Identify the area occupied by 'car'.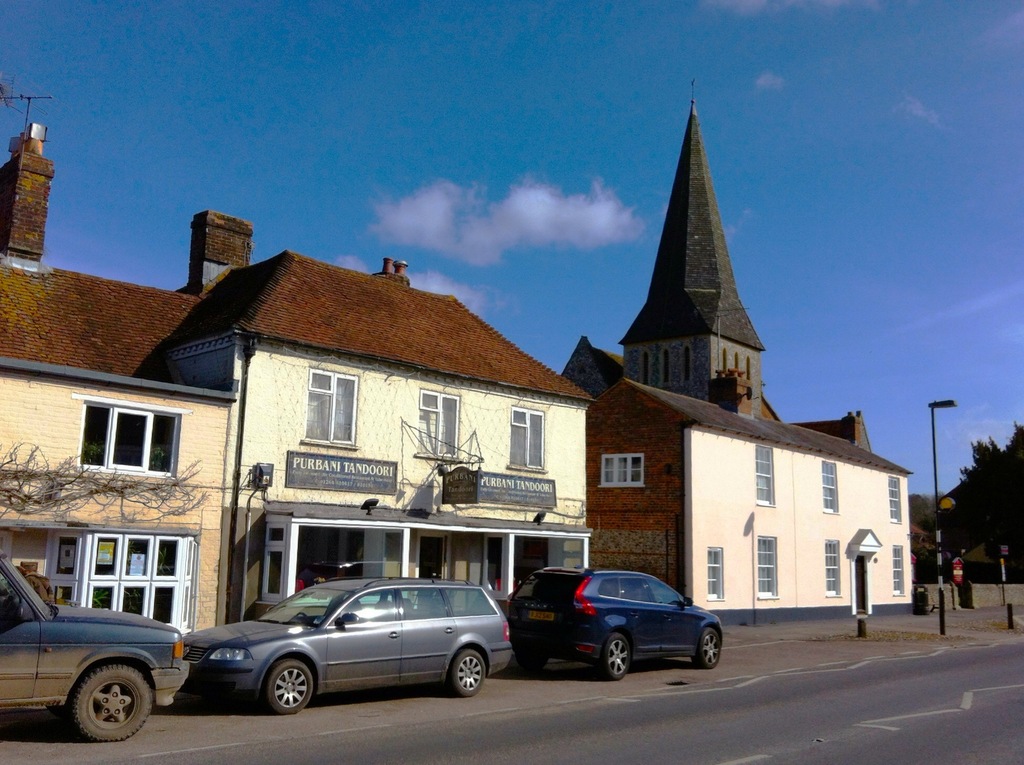
Area: box=[161, 581, 525, 720].
